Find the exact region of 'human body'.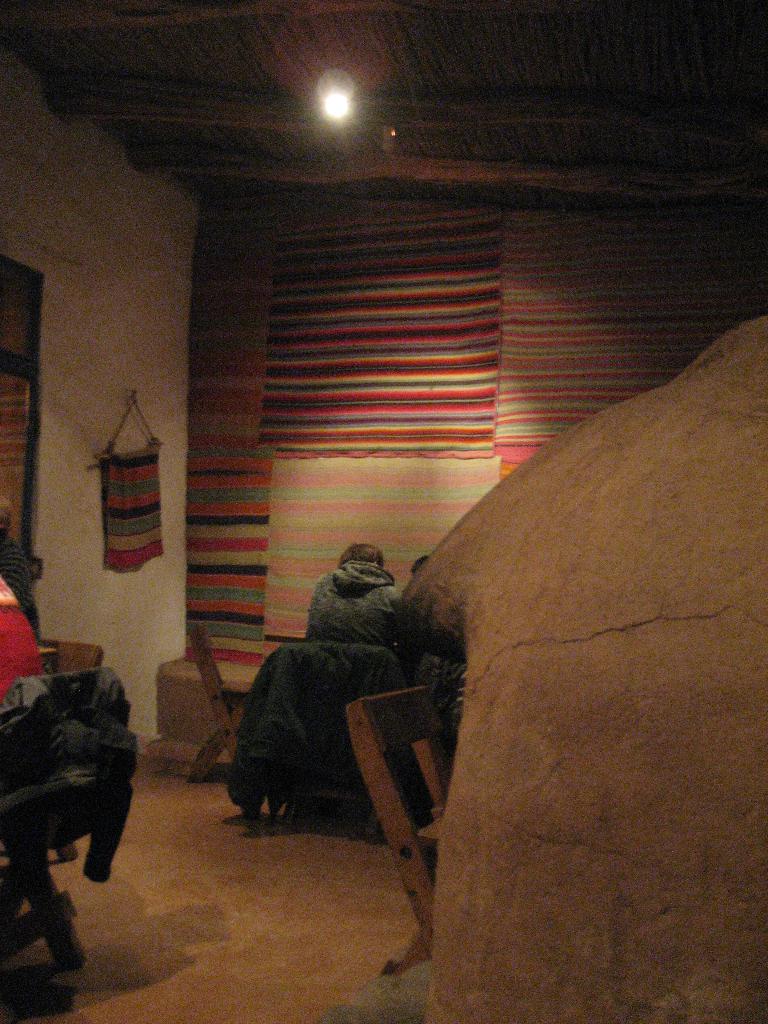
Exact region: region(306, 548, 406, 655).
